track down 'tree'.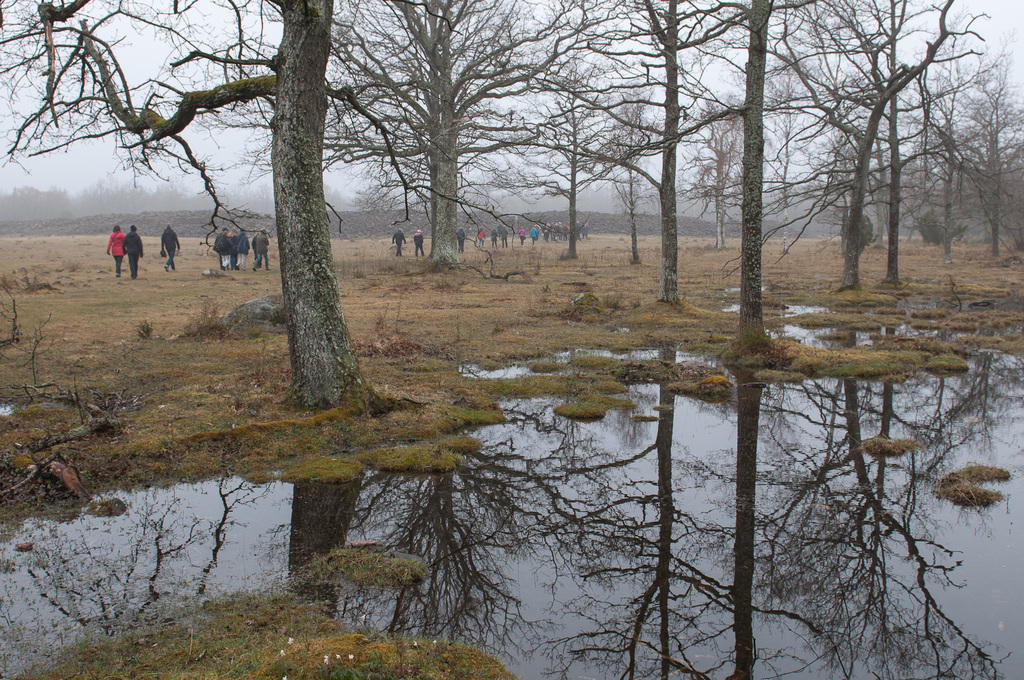
Tracked to 798/2/977/283.
